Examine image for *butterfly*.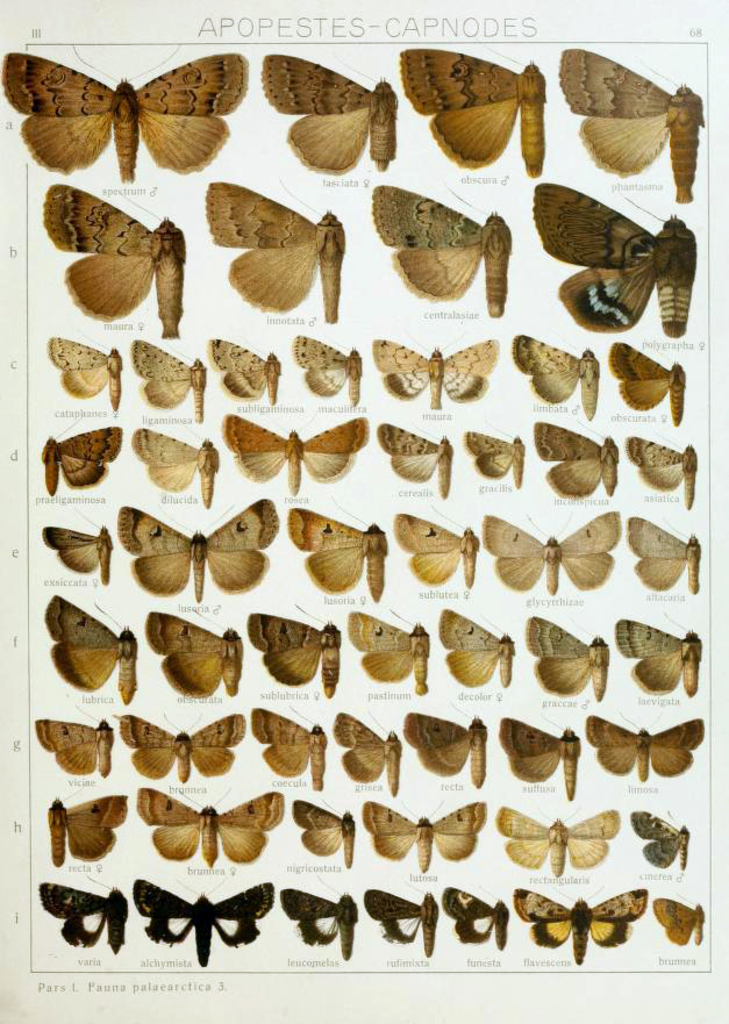
Examination result: l=622, t=436, r=688, b=511.
